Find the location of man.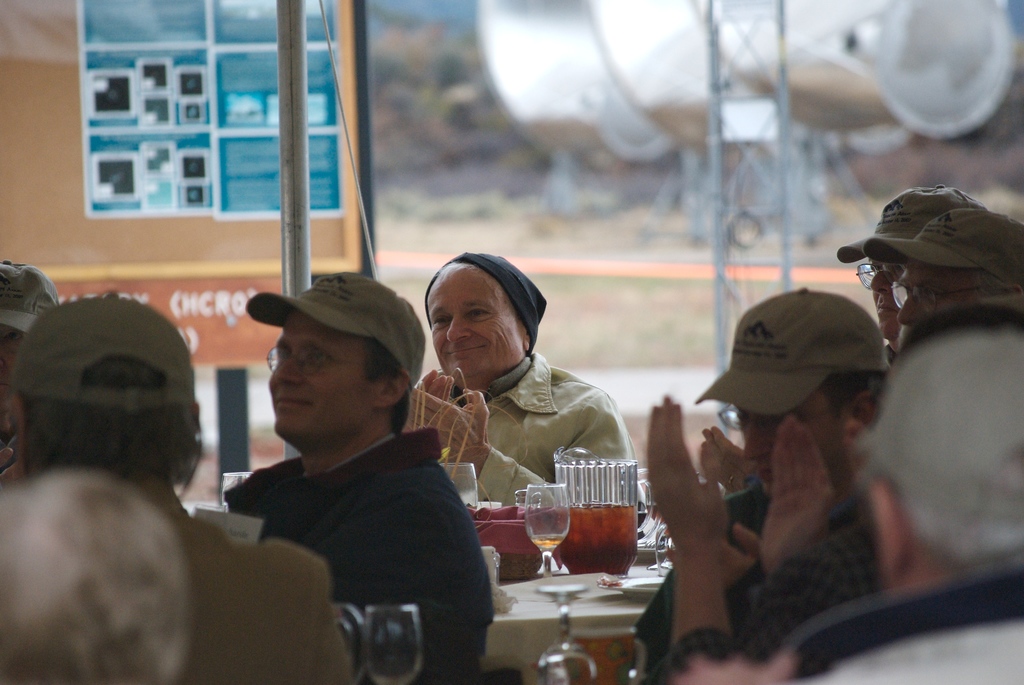
Location: select_region(401, 243, 637, 512).
